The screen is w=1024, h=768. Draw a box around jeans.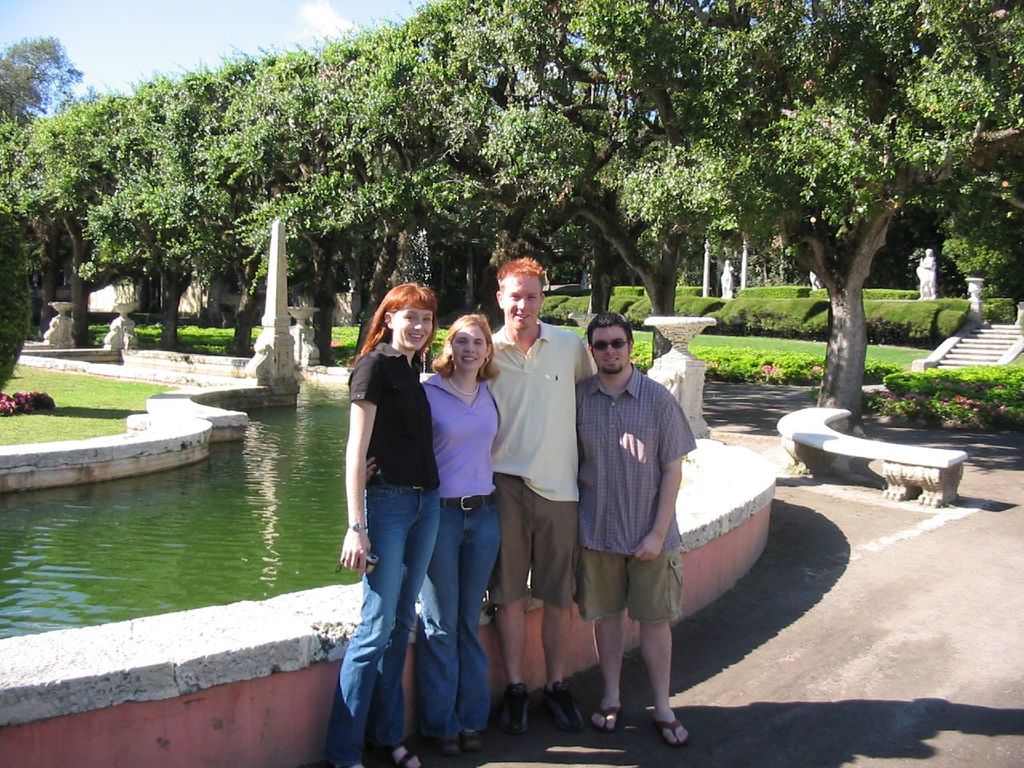
[318,485,439,767].
